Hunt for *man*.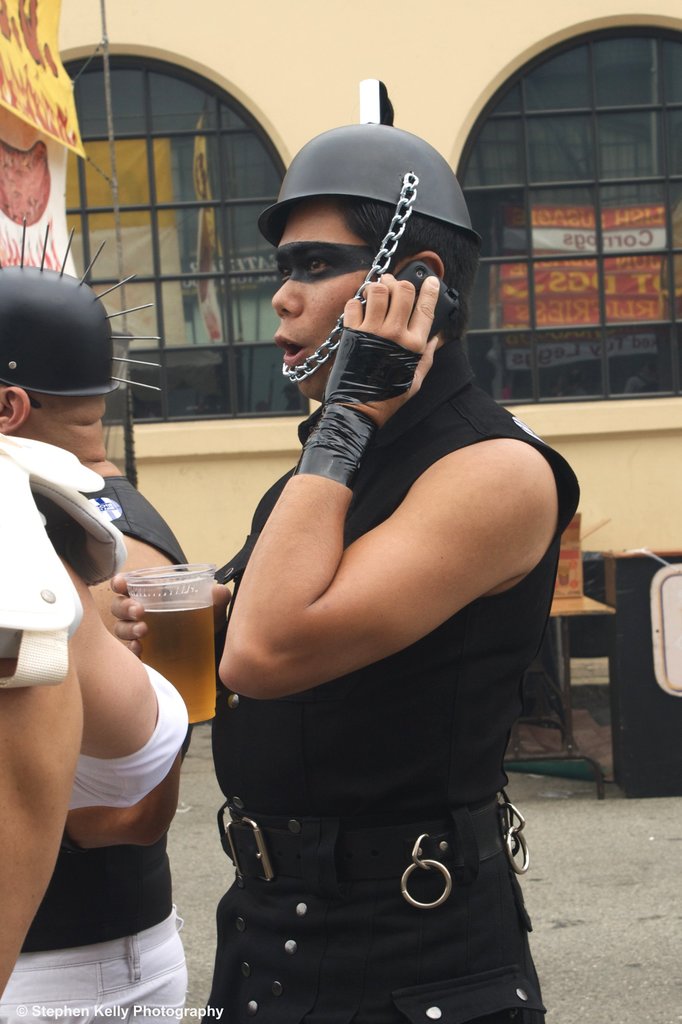
Hunted down at [0, 216, 195, 1023].
